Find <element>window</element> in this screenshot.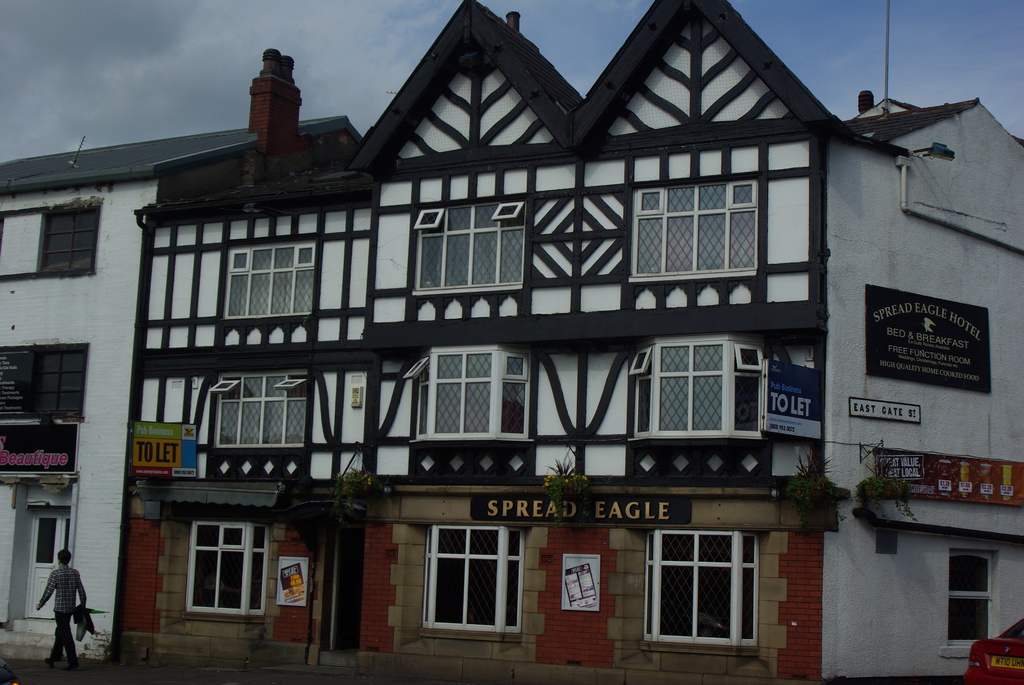
The bounding box for <element>window</element> is locate(630, 340, 766, 436).
